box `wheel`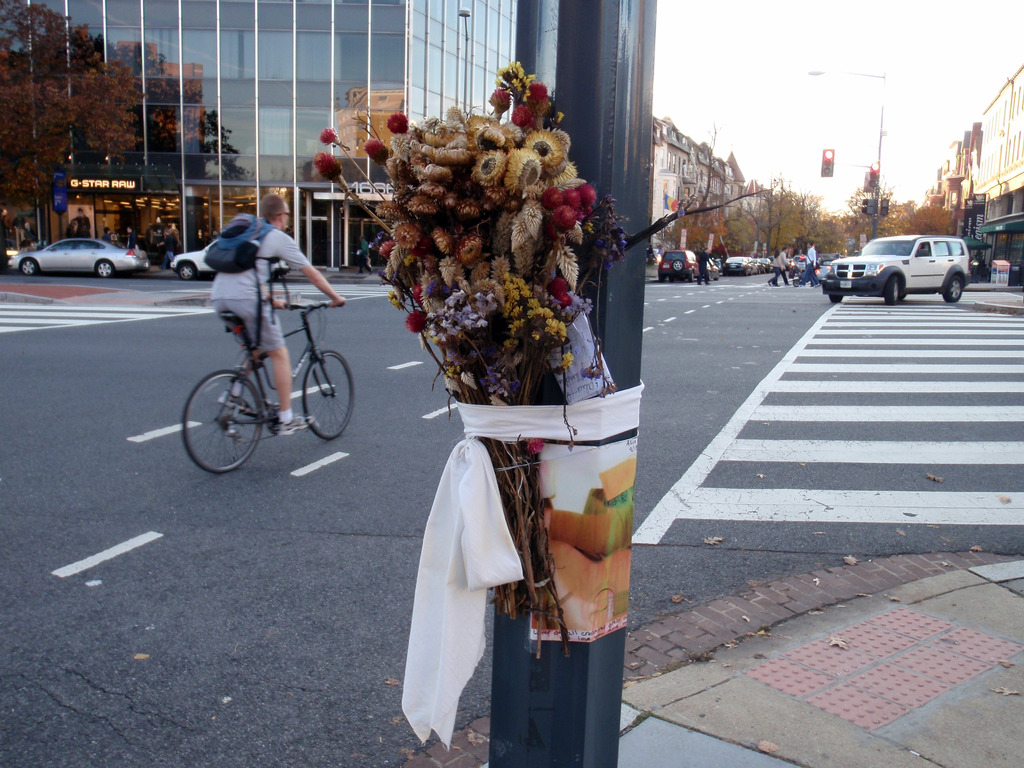
select_region(707, 271, 712, 282)
